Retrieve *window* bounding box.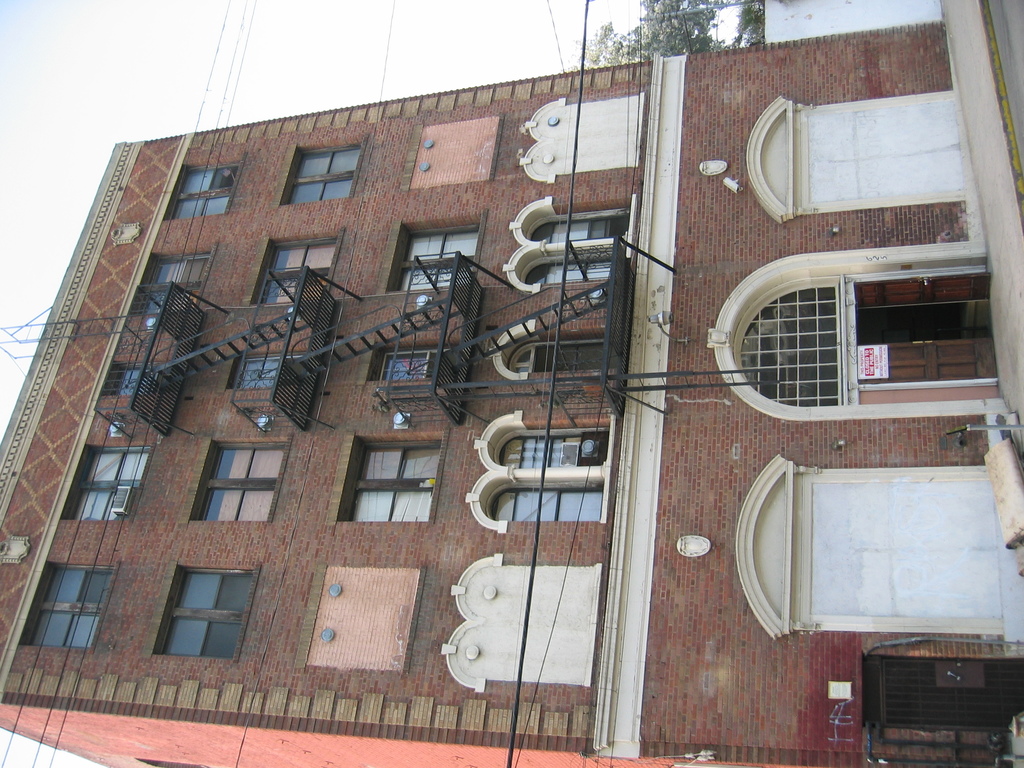
Bounding box: {"x1": 187, "y1": 440, "x2": 289, "y2": 522}.
